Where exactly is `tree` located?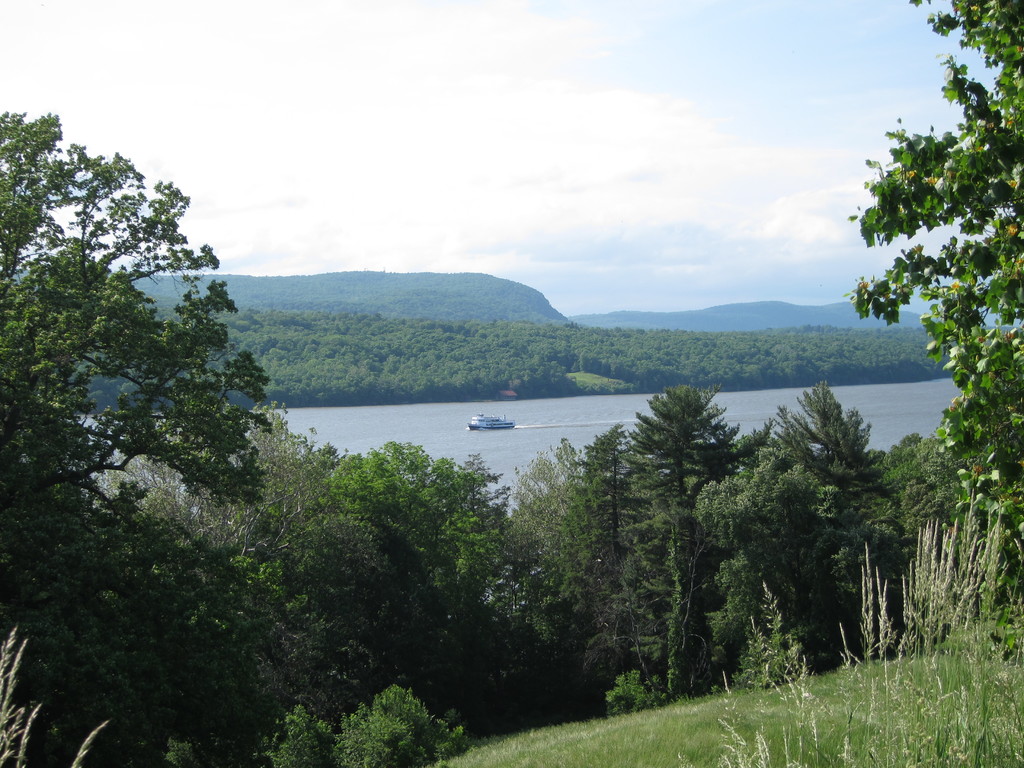
Its bounding box is x1=28, y1=166, x2=307, y2=723.
